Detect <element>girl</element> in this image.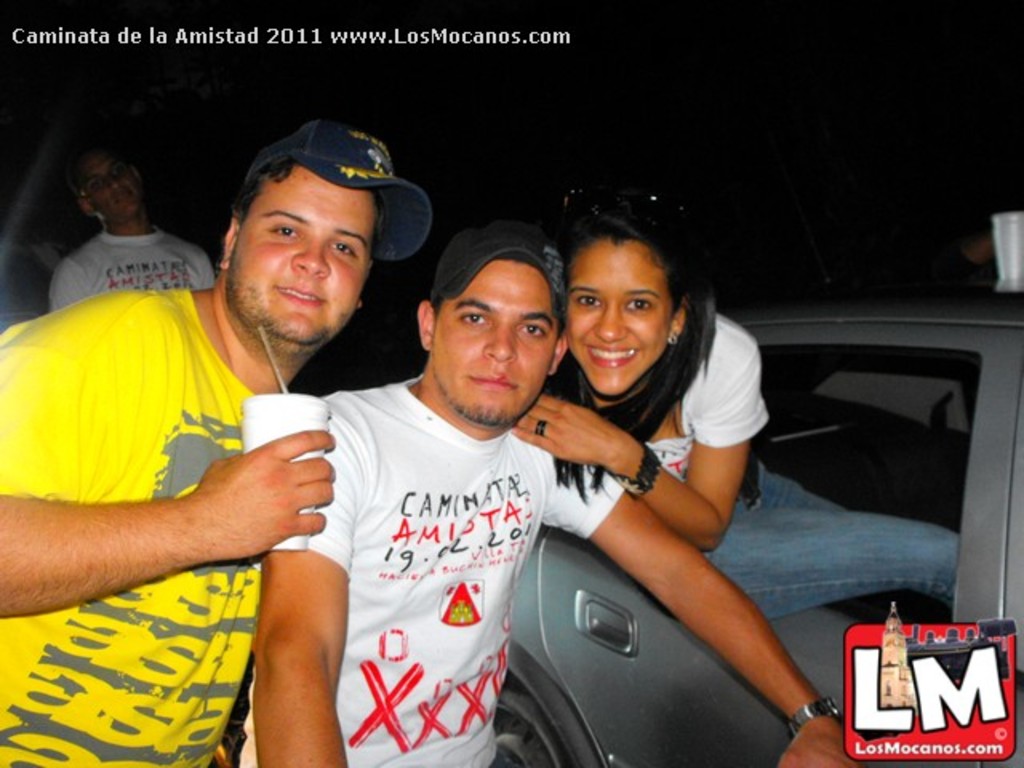
Detection: 504,219,965,626.
